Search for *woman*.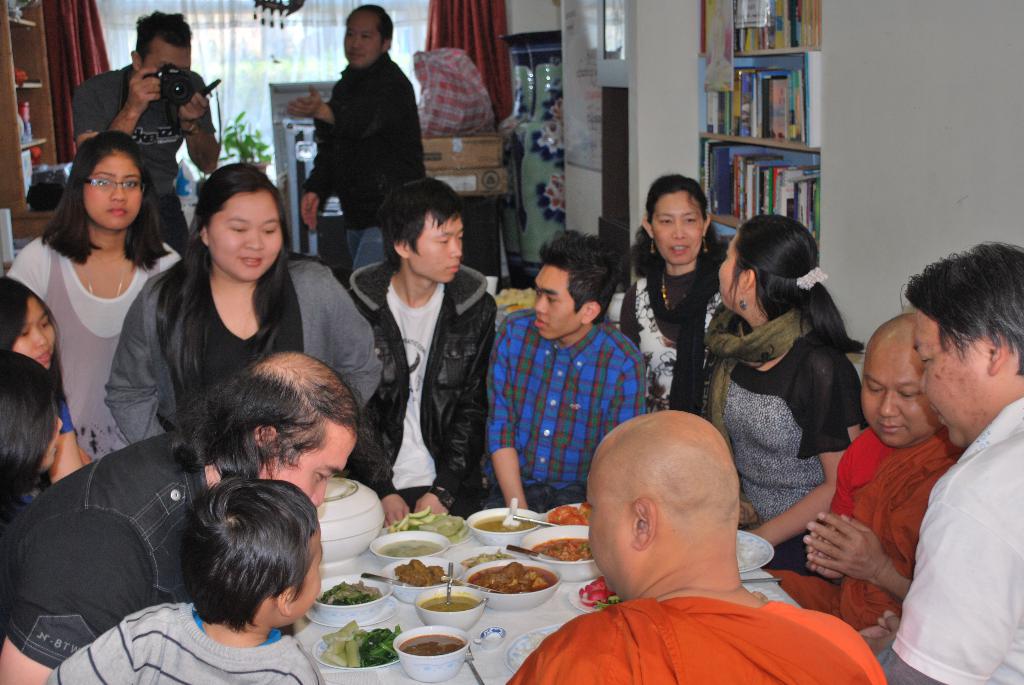
Found at box(620, 175, 751, 415).
